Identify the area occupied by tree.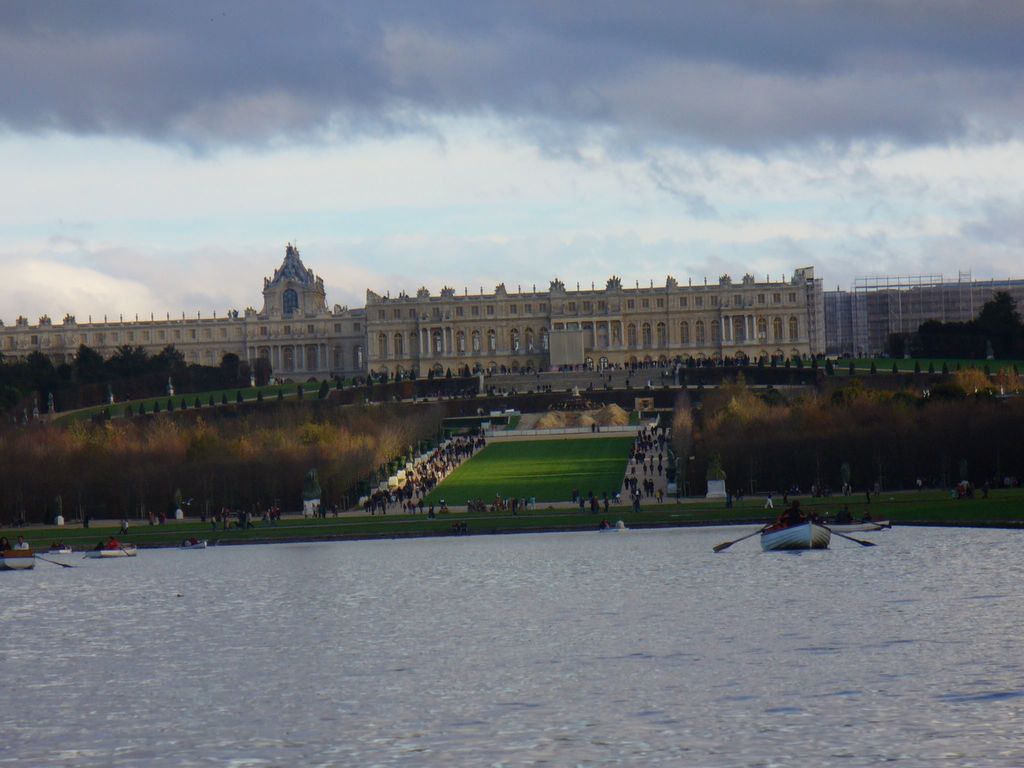
Area: rect(943, 364, 947, 378).
